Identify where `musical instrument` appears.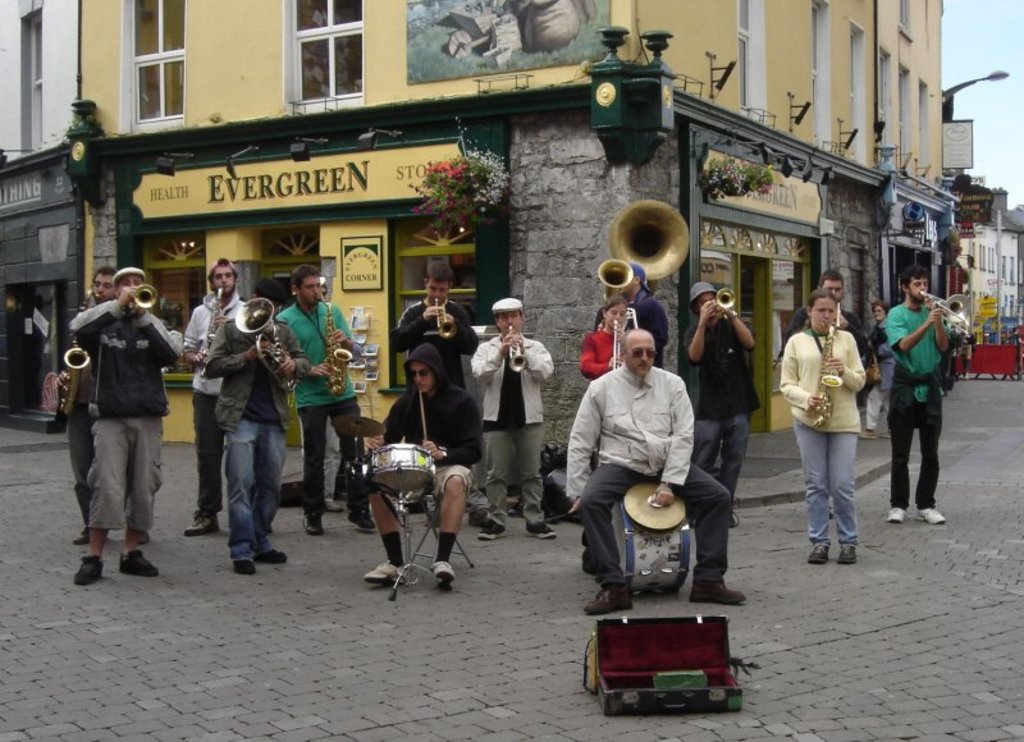
Appears at detection(599, 481, 691, 603).
